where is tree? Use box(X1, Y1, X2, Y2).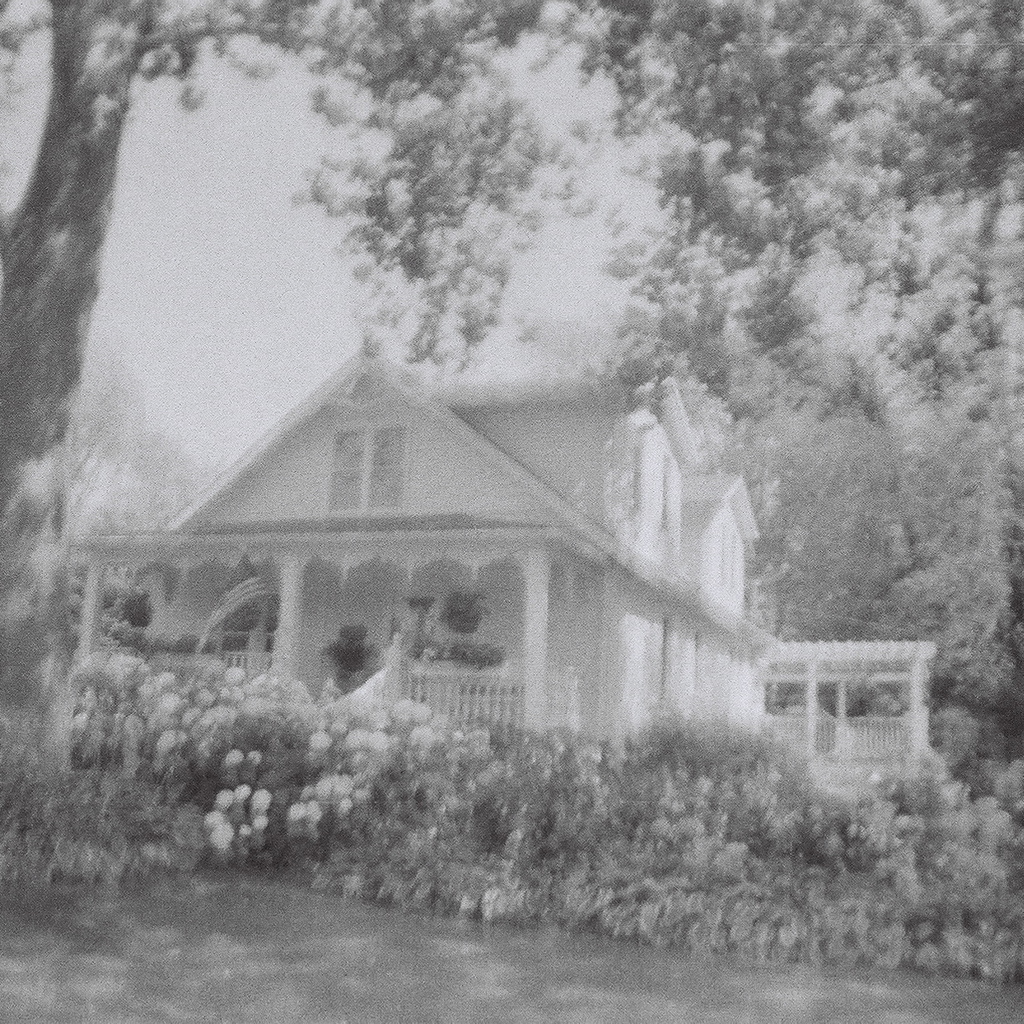
box(888, 398, 1023, 695).
